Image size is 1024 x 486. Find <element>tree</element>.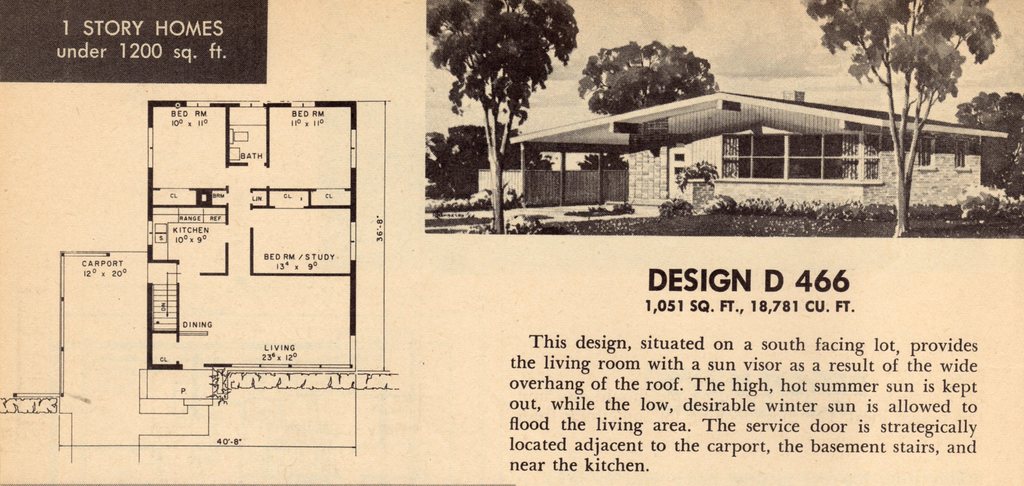
Rect(424, 0, 574, 230).
